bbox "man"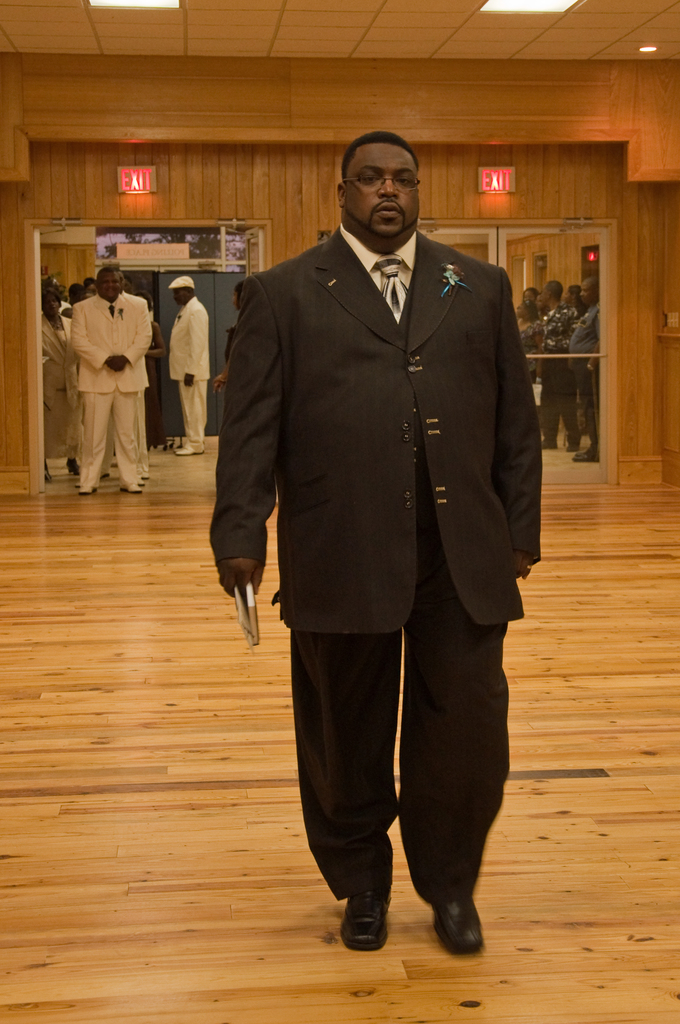
(137,281,158,423)
